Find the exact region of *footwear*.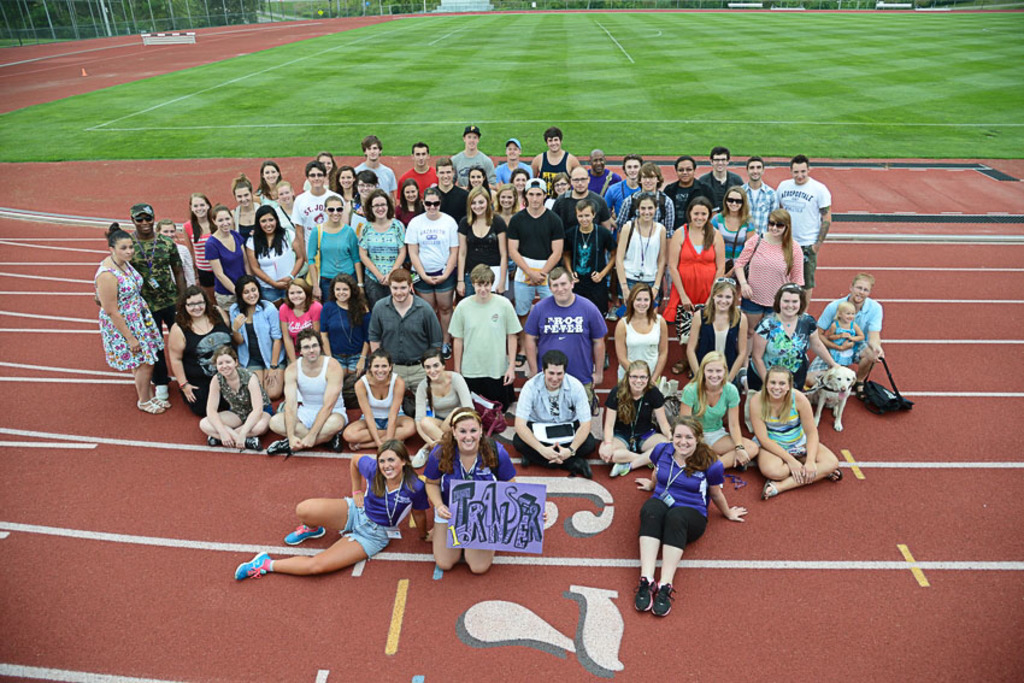
Exact region: crop(234, 546, 269, 581).
